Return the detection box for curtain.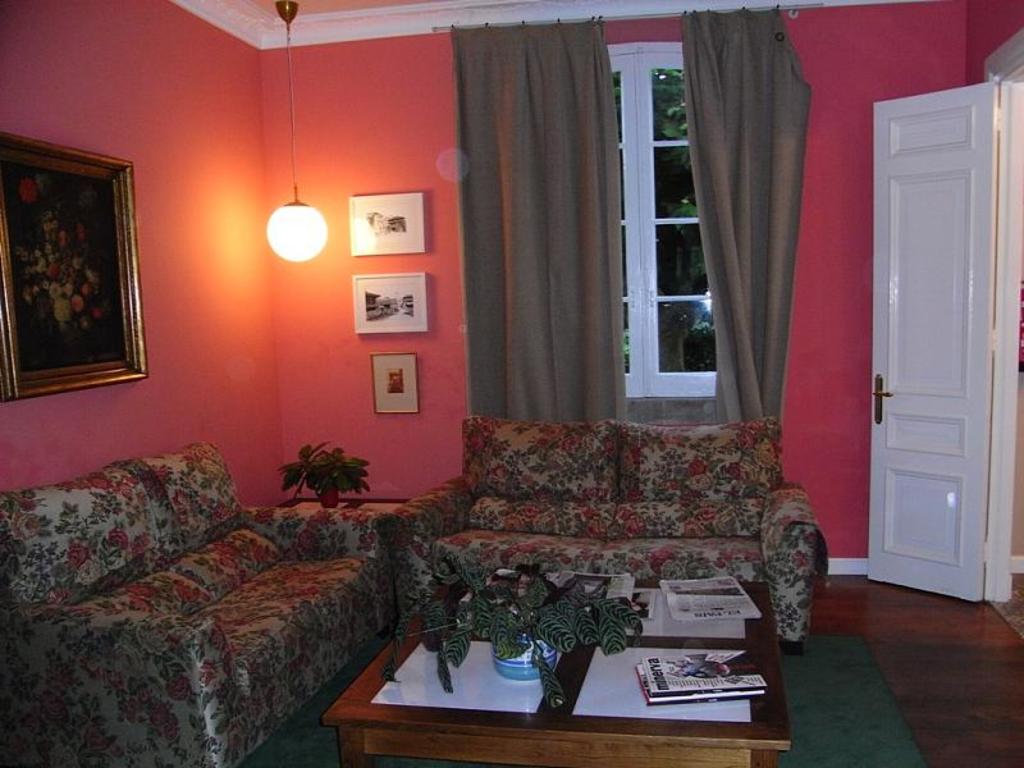
box(454, 46, 625, 468).
